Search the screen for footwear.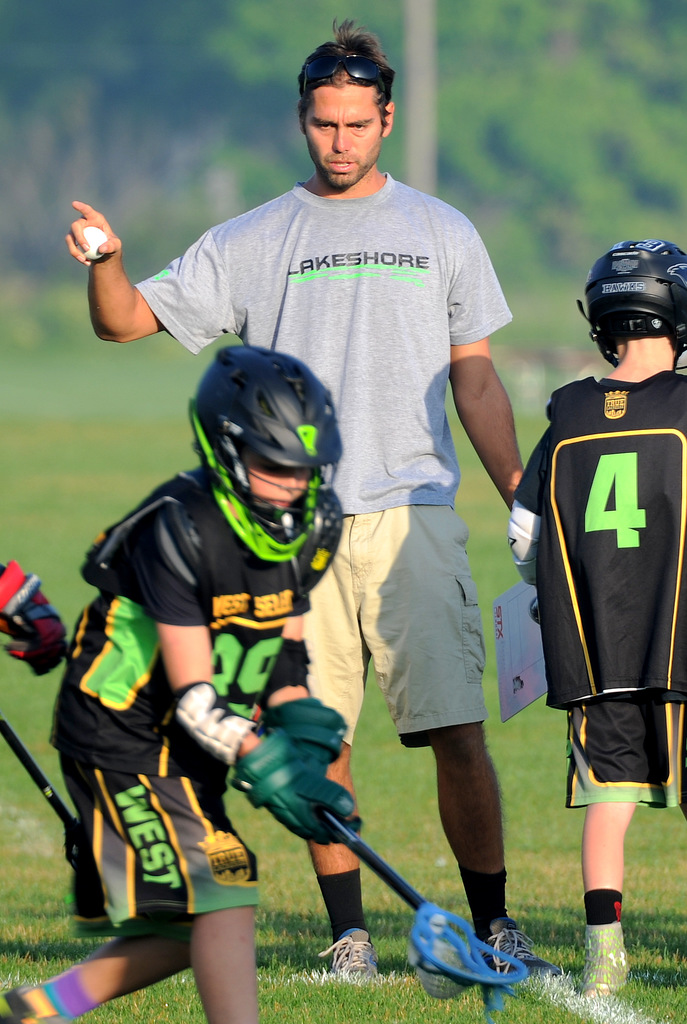
Found at <bbox>0, 982, 72, 1023</bbox>.
